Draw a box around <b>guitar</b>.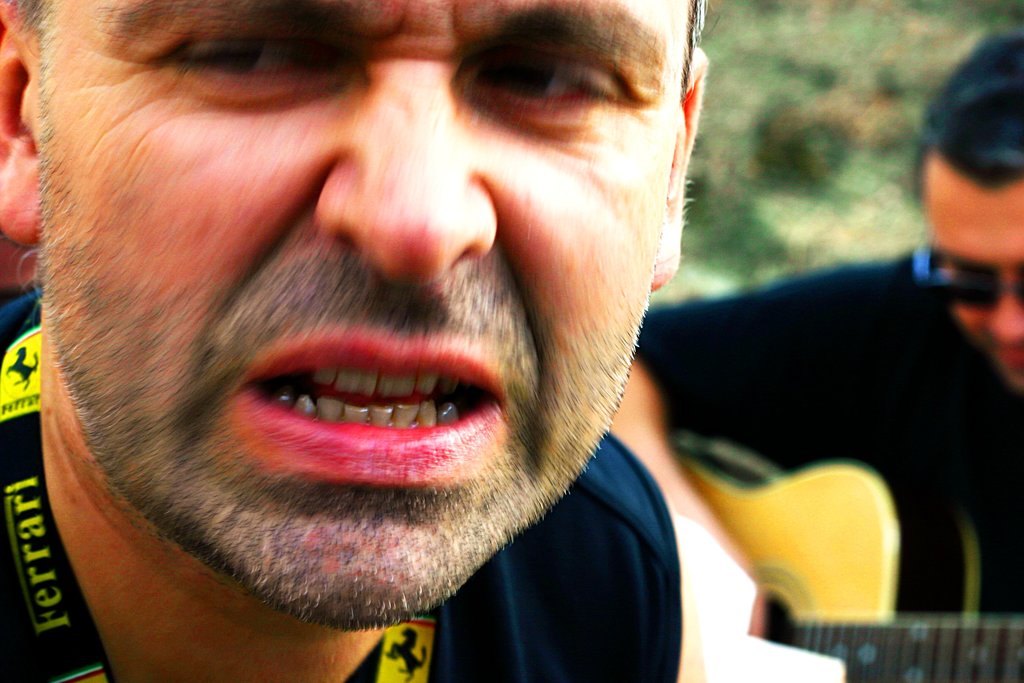
[left=674, top=429, right=1023, bottom=682].
